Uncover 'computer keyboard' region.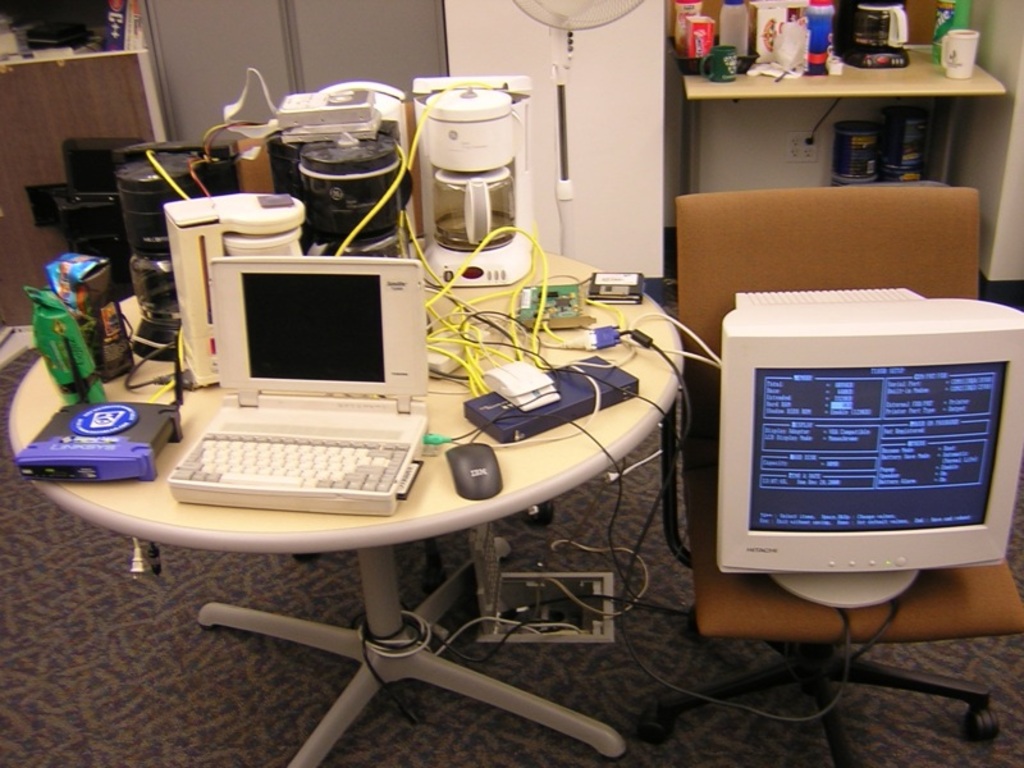
Uncovered: 172:431:413:493.
